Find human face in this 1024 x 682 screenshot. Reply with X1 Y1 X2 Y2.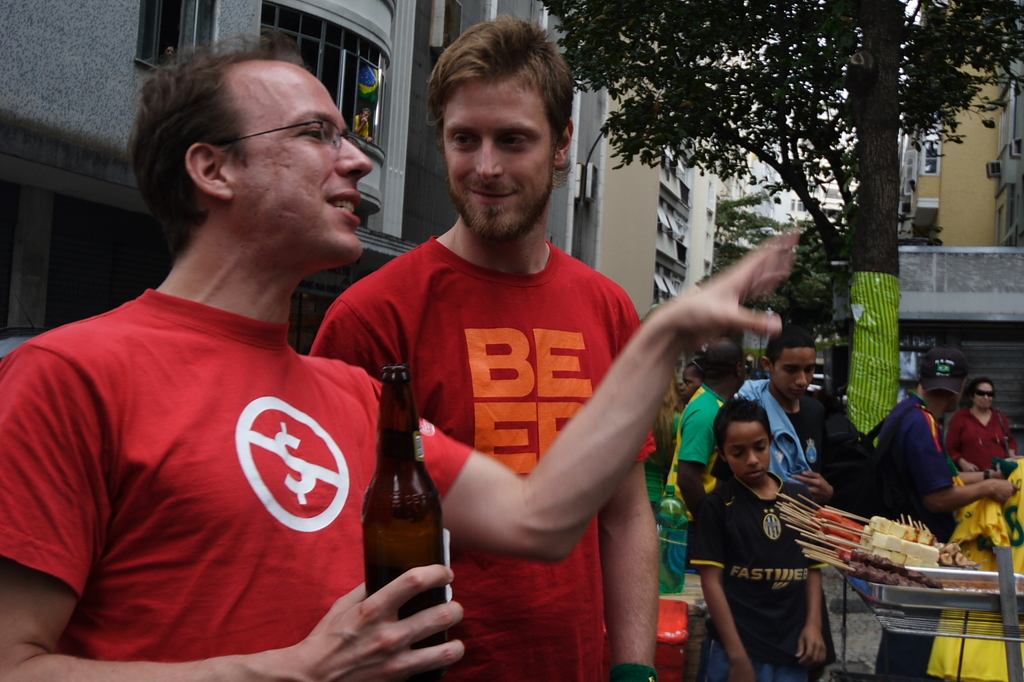
722 424 767 487.
